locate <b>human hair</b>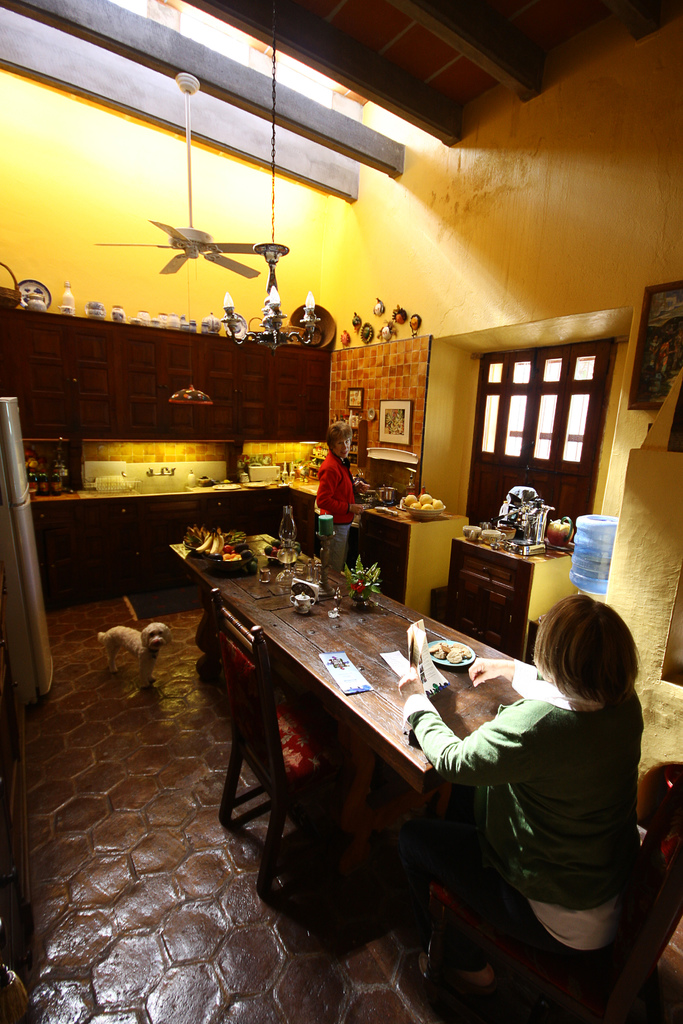
<bbox>329, 417, 354, 454</bbox>
